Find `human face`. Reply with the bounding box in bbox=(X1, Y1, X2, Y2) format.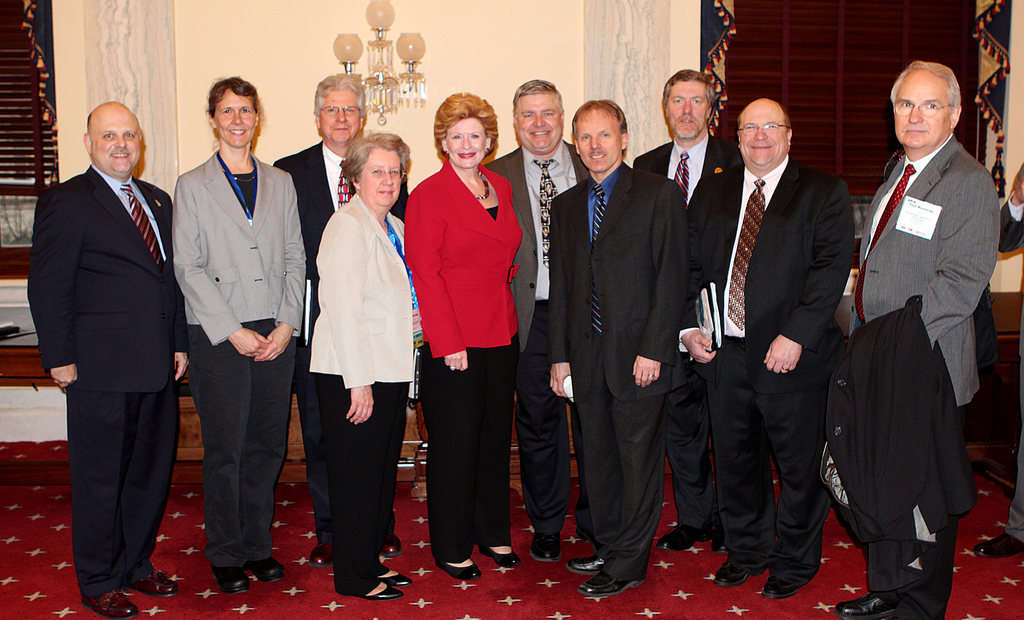
bbox=(320, 92, 359, 142).
